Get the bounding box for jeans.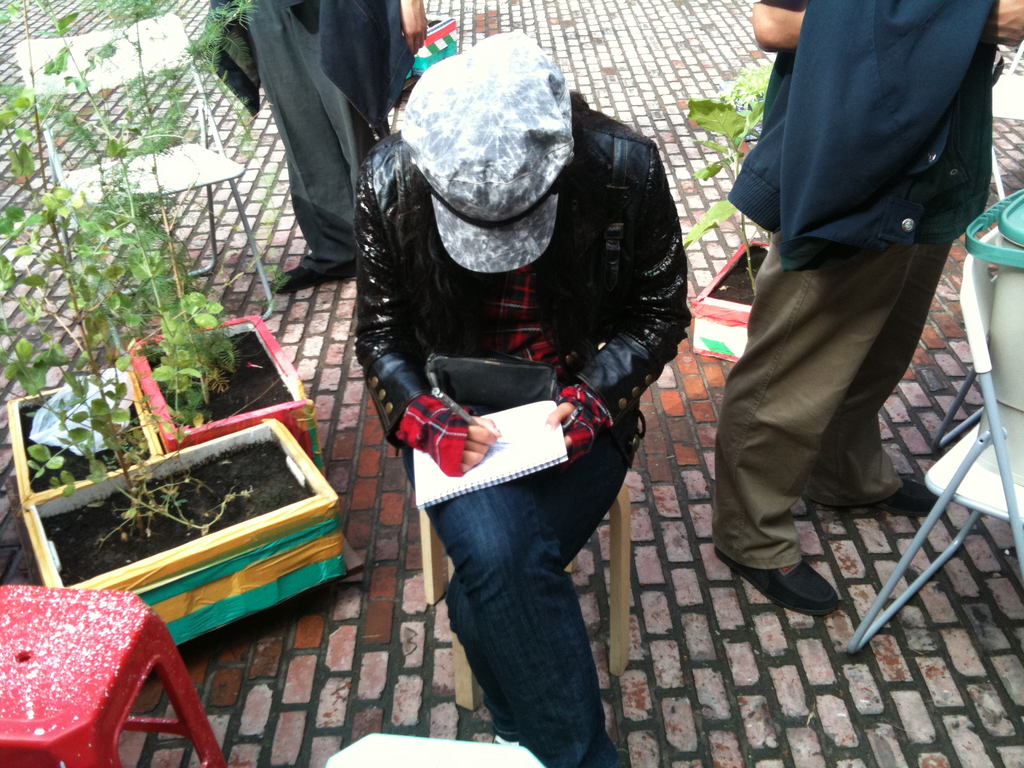
l=392, t=438, r=637, b=765.
